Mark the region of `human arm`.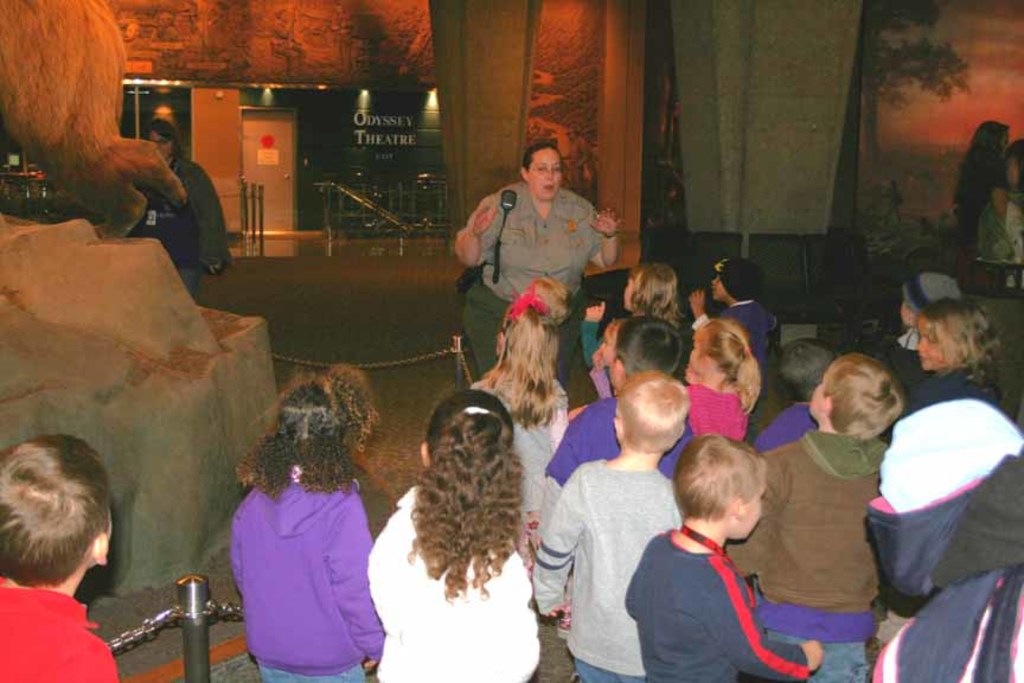
Region: l=230, t=504, r=244, b=593.
